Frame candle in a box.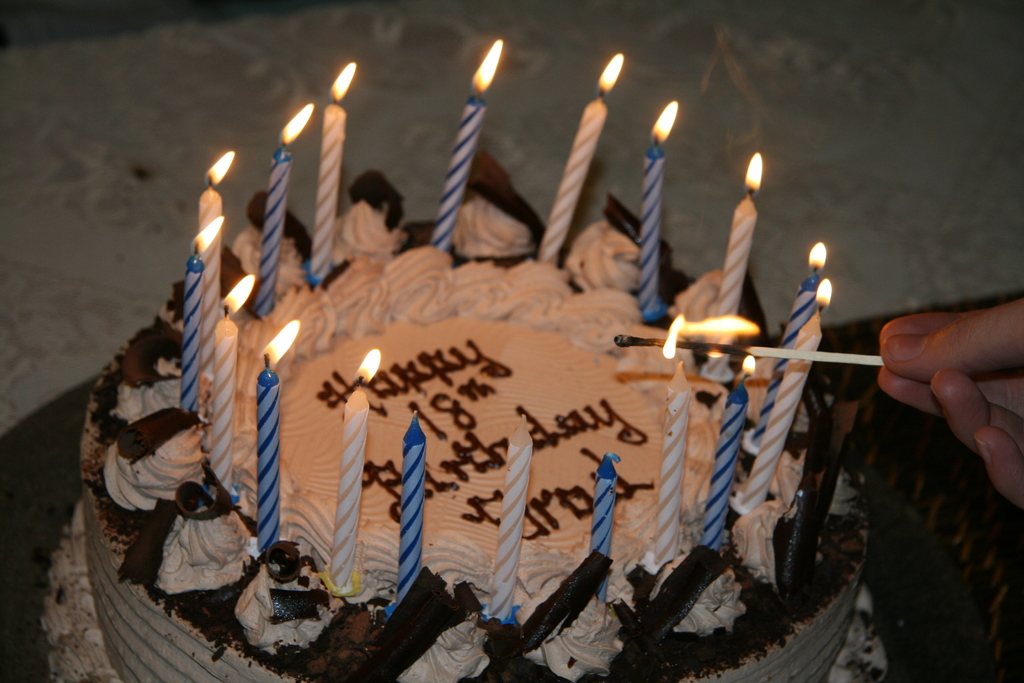
[707,146,755,388].
